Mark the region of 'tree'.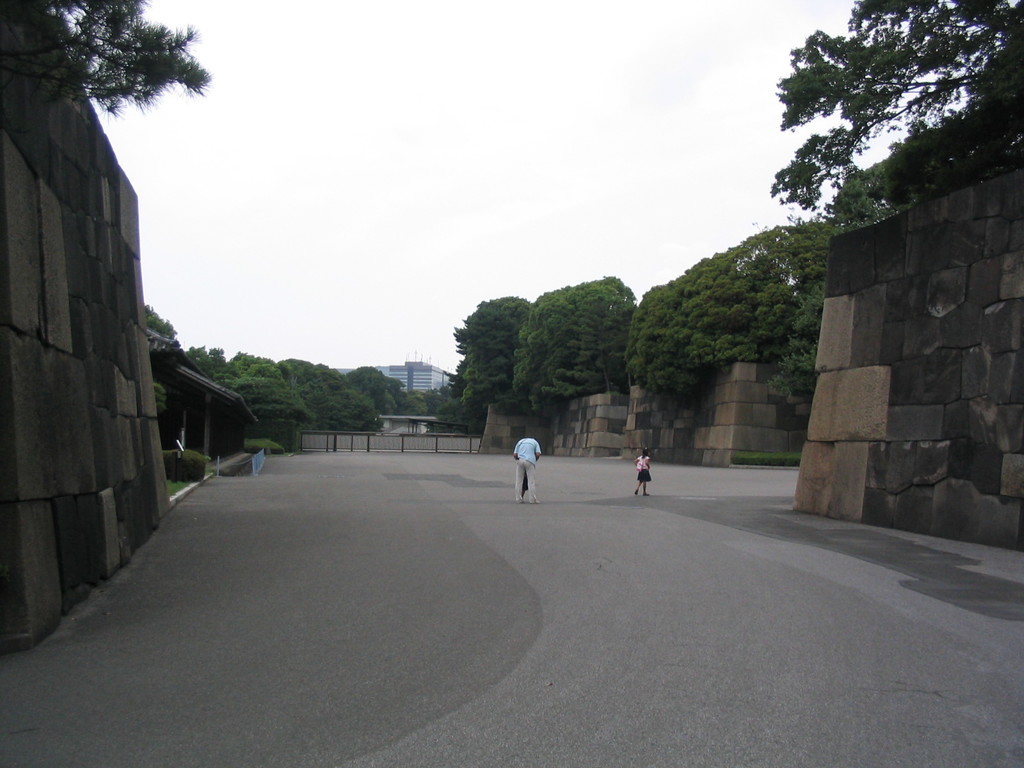
Region: 211/341/227/369.
